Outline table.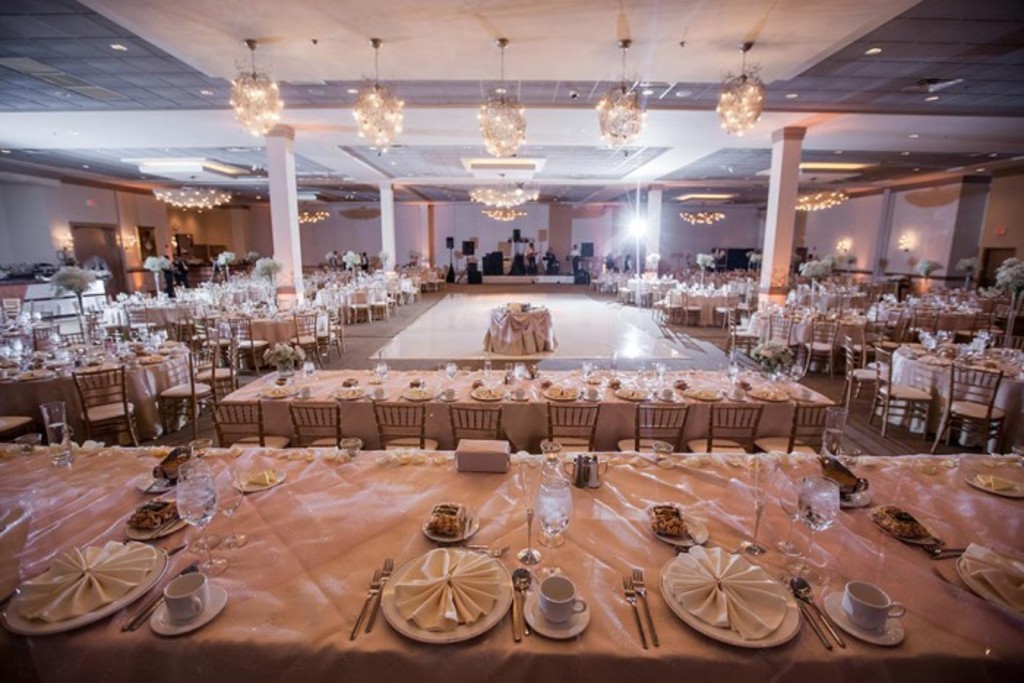
Outline: 231 316 303 345.
